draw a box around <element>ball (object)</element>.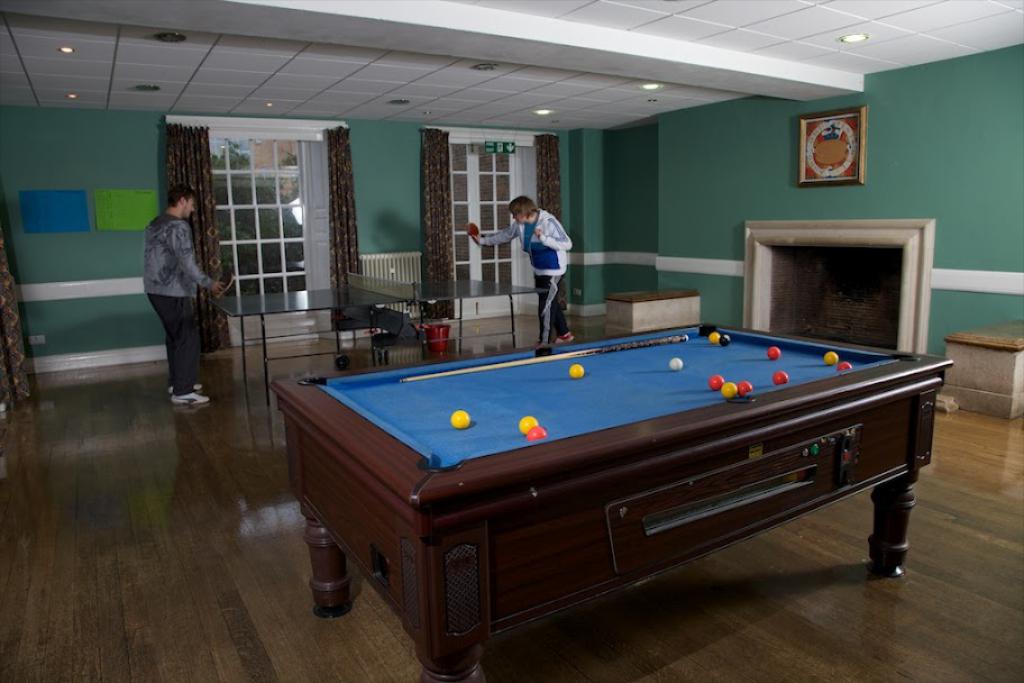
pyautogui.locateOnScreen(833, 362, 856, 376).
